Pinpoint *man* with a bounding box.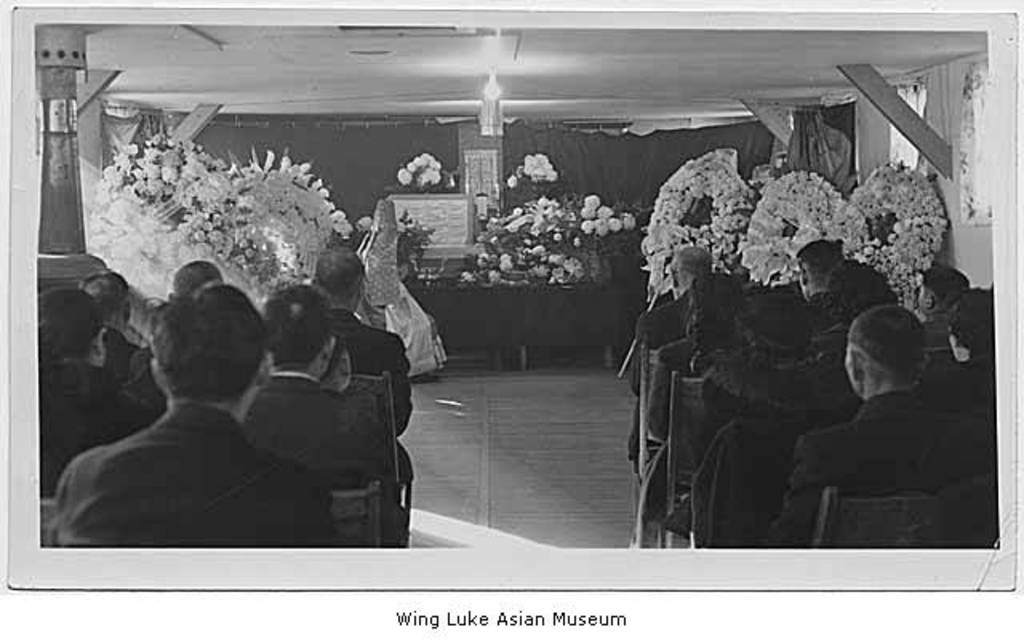
left=920, top=282, right=1005, bottom=488.
